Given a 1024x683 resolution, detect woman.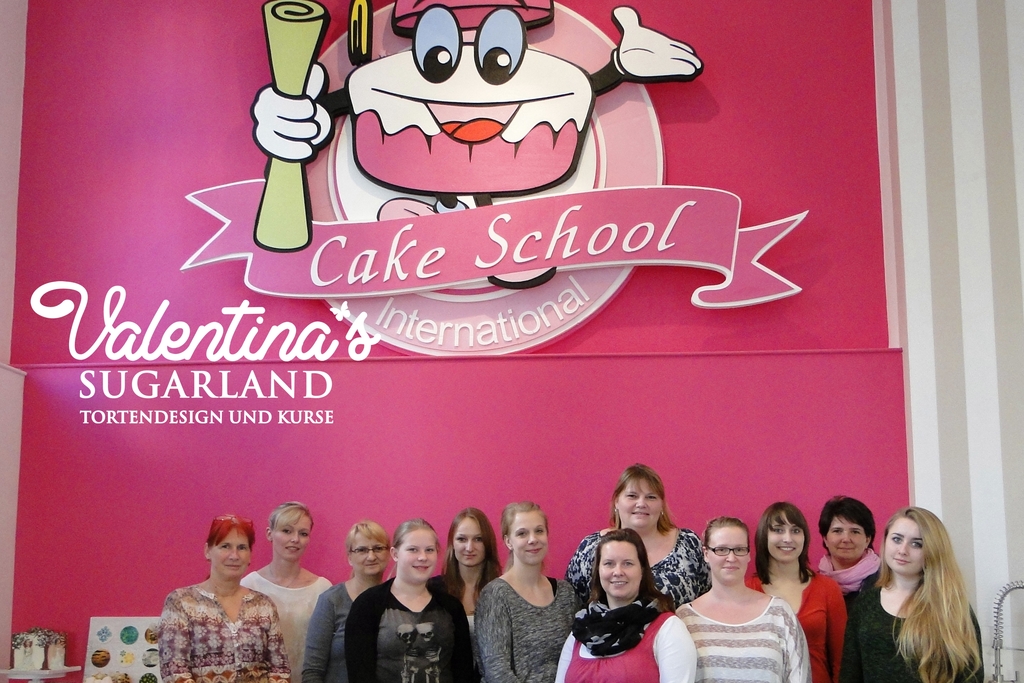
bbox=(243, 498, 331, 682).
